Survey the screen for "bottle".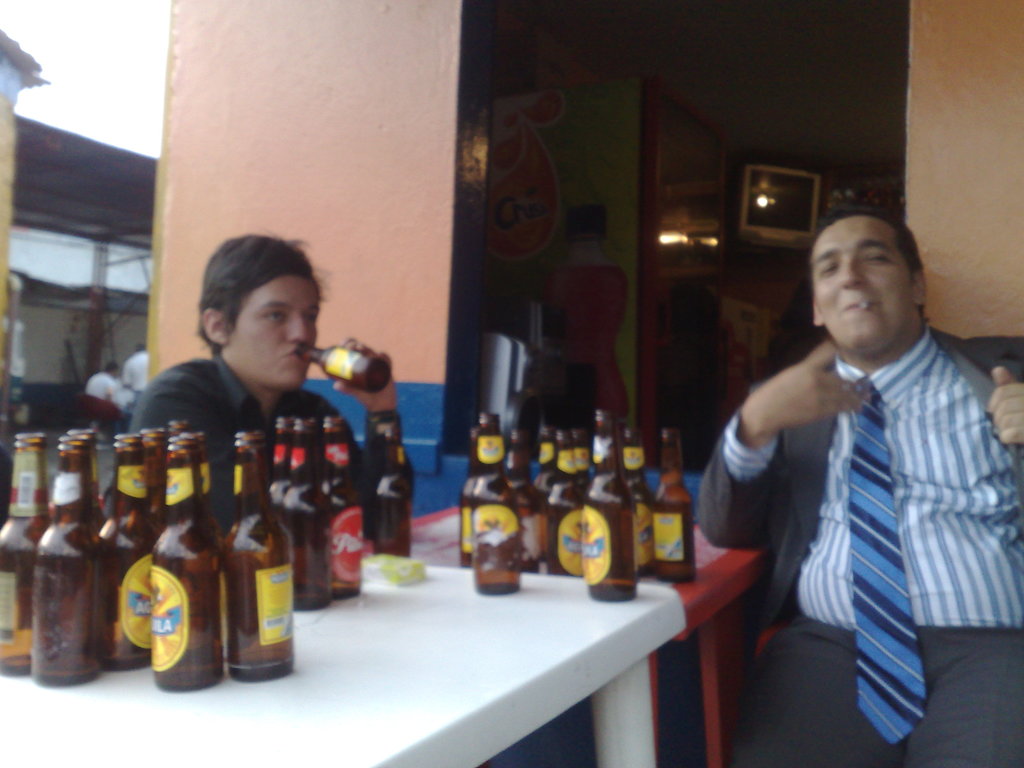
Survey found: [left=229, top=429, right=301, bottom=676].
